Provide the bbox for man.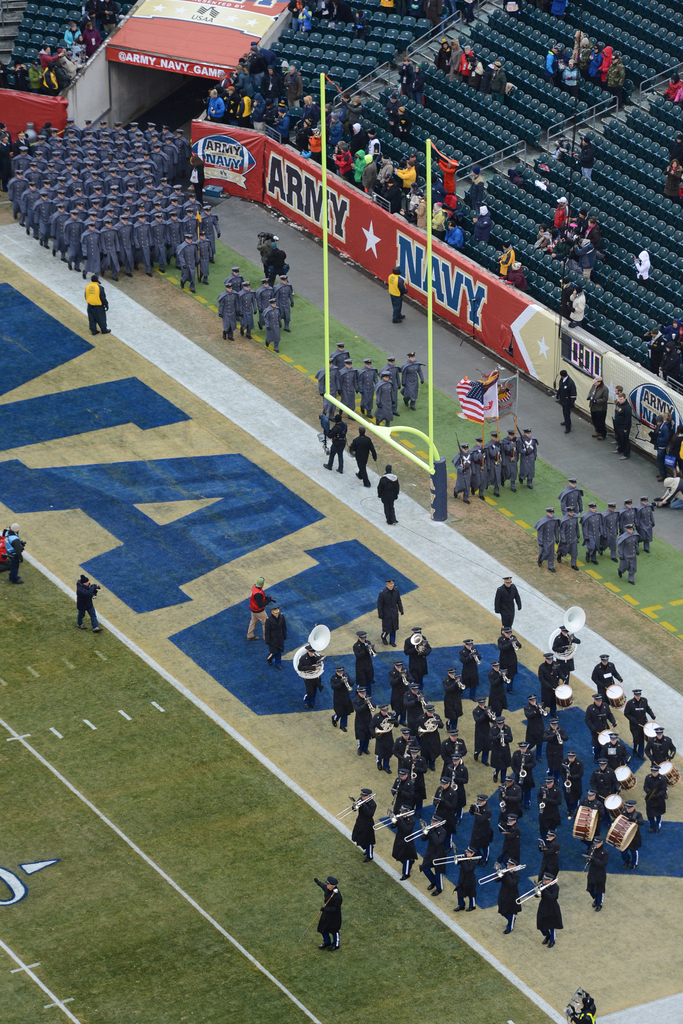
[547,716,572,764].
